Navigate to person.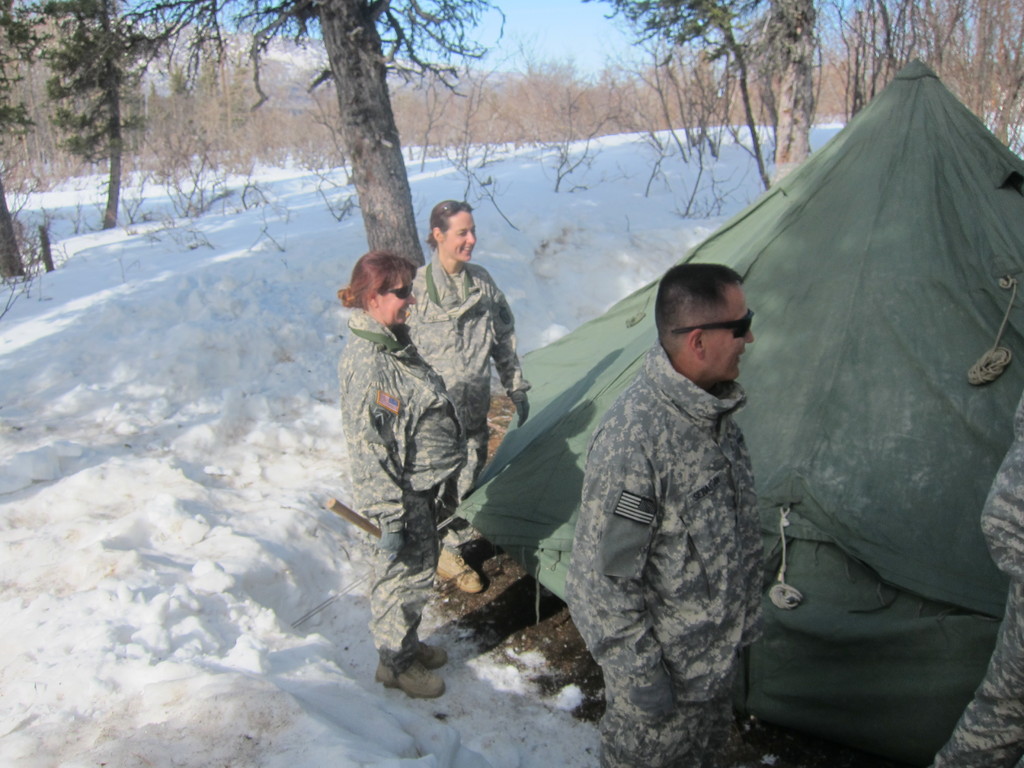
Navigation target: left=342, top=250, right=469, bottom=703.
